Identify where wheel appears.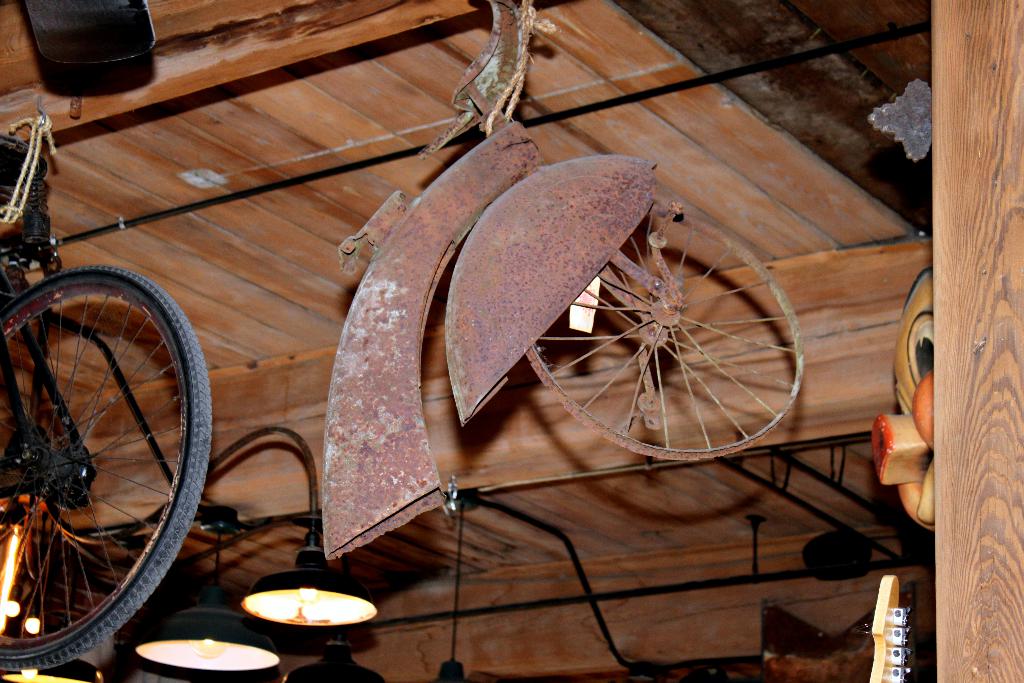
Appears at [left=524, top=188, right=803, bottom=457].
